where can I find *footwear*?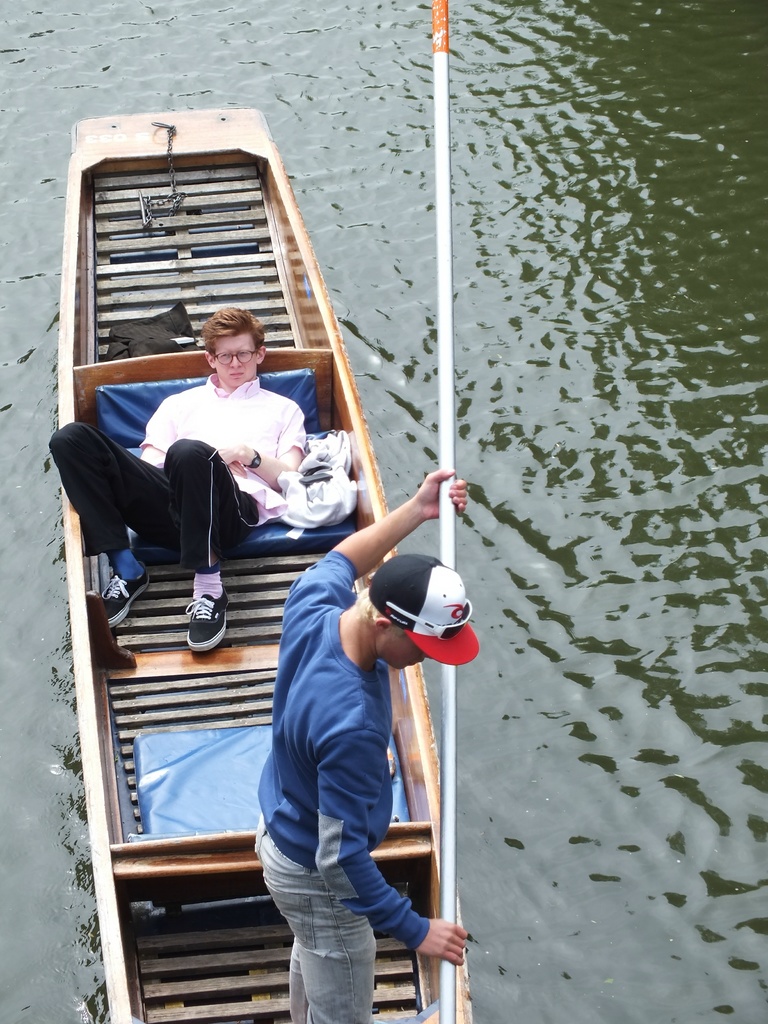
You can find it at region(97, 562, 152, 625).
